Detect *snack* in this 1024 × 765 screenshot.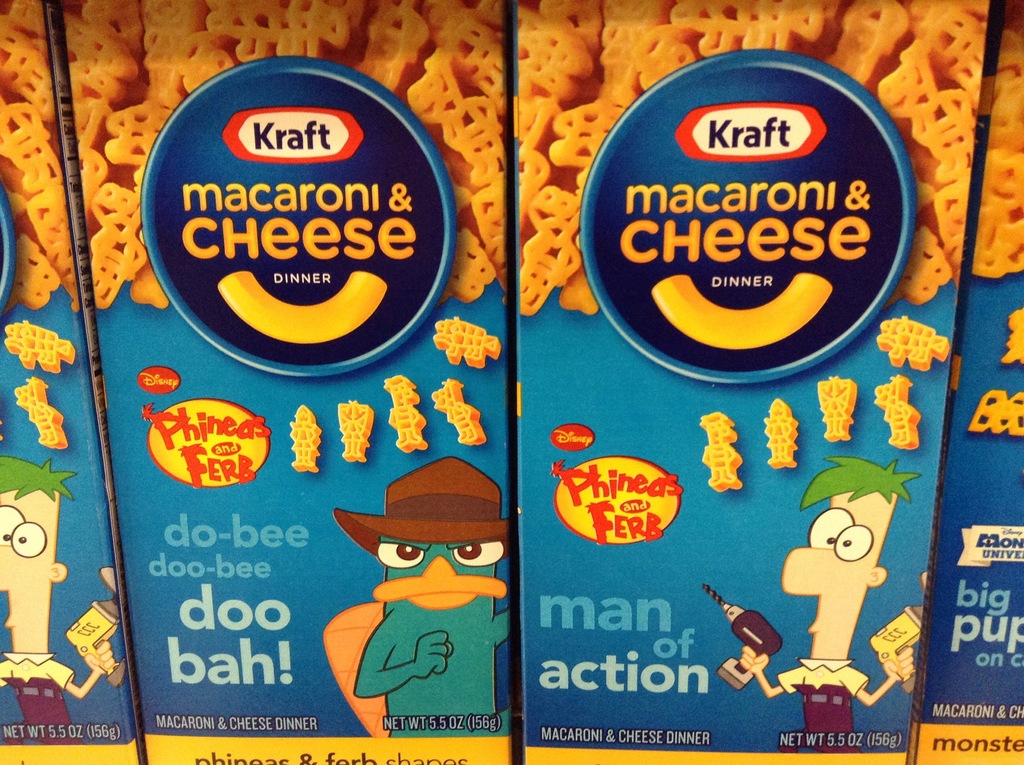
Detection: 870/373/919/453.
